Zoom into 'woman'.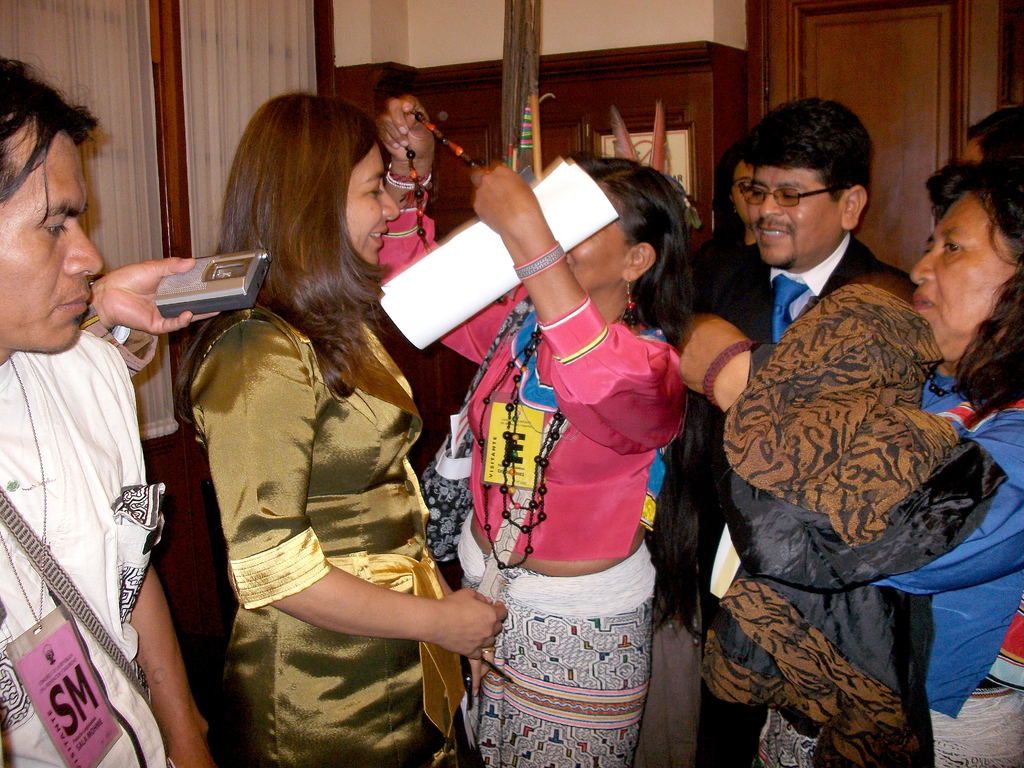
Zoom target: [145,90,463,765].
